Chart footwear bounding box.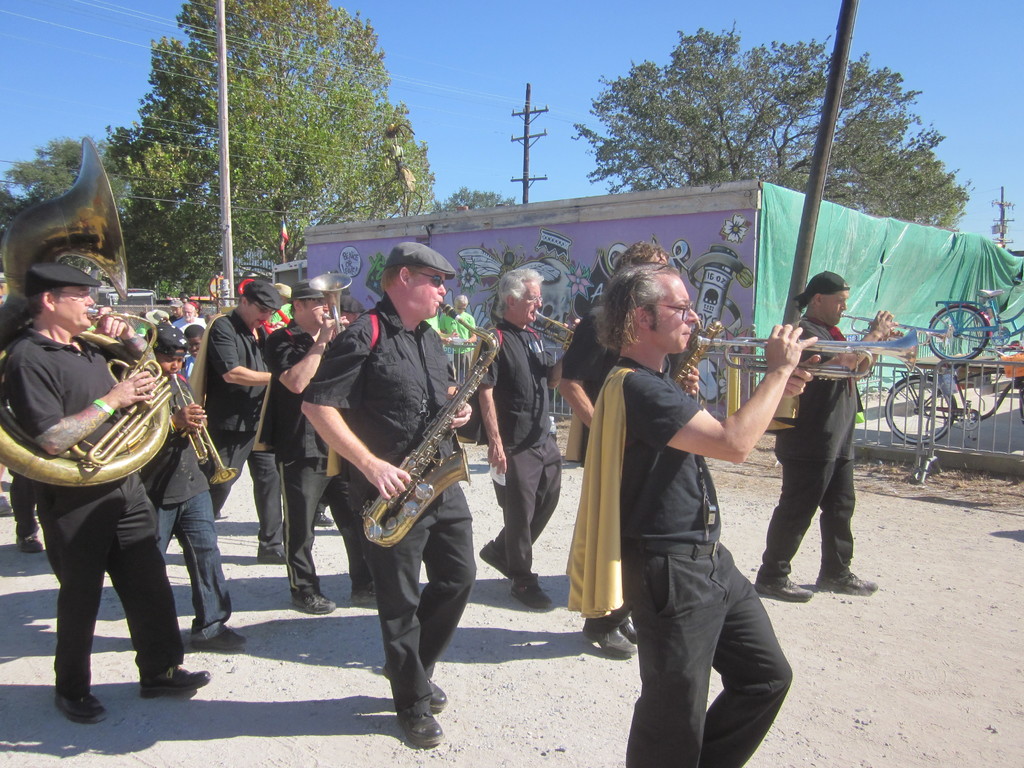
Charted: select_region(755, 570, 811, 604).
